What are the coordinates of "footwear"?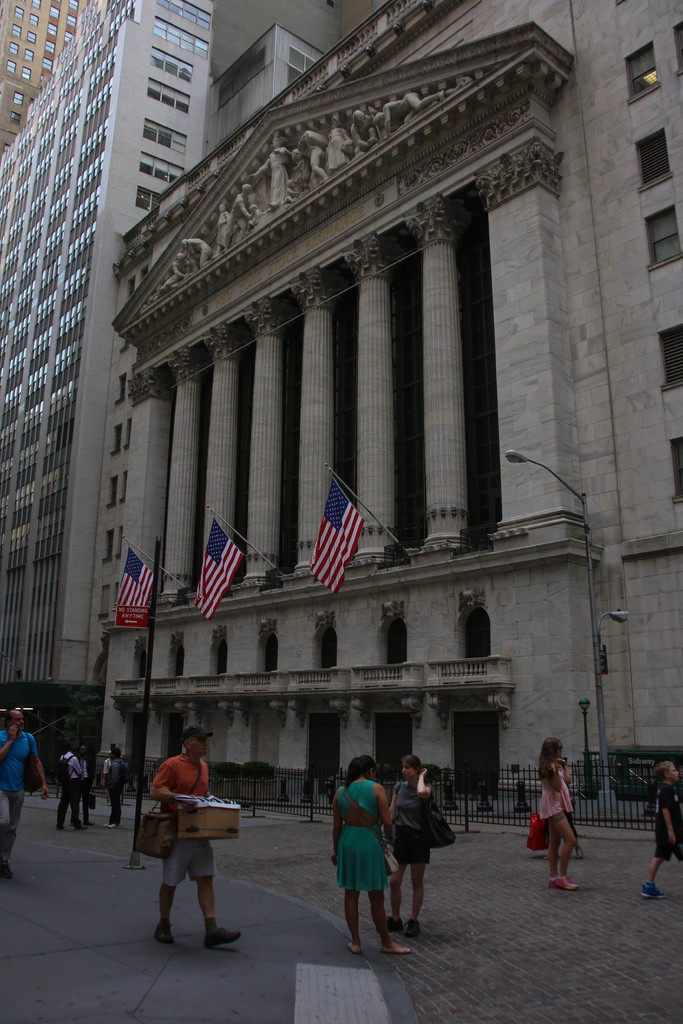
{"left": 402, "top": 914, "right": 416, "bottom": 940}.
